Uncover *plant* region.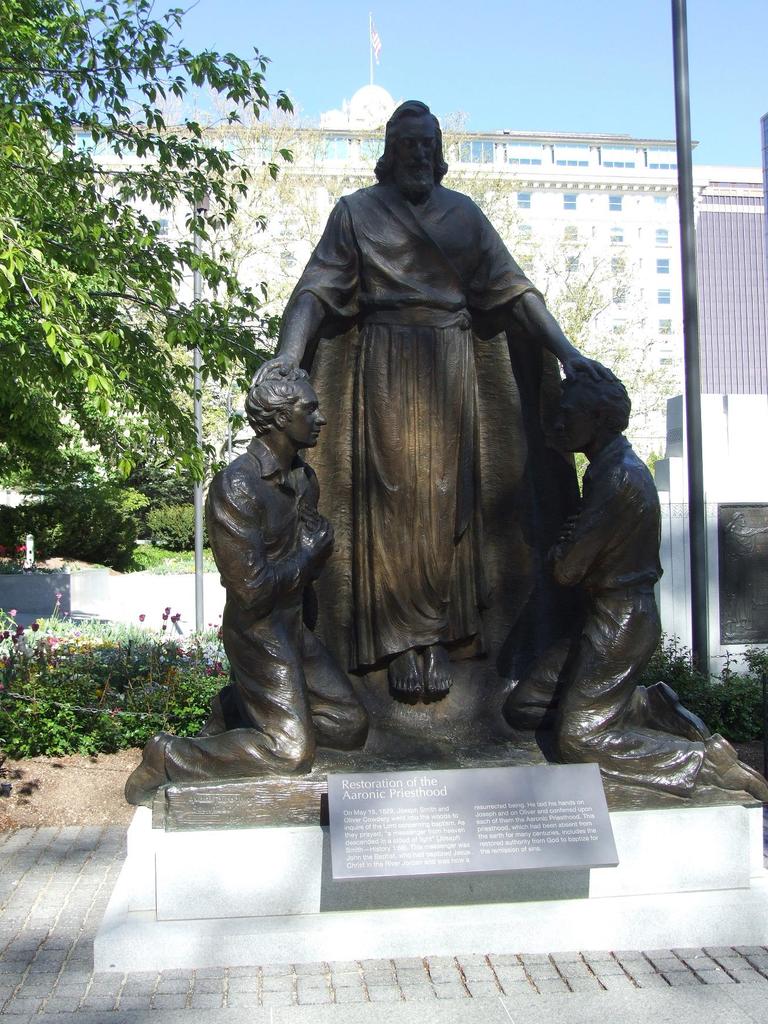
Uncovered: box=[41, 609, 249, 724].
